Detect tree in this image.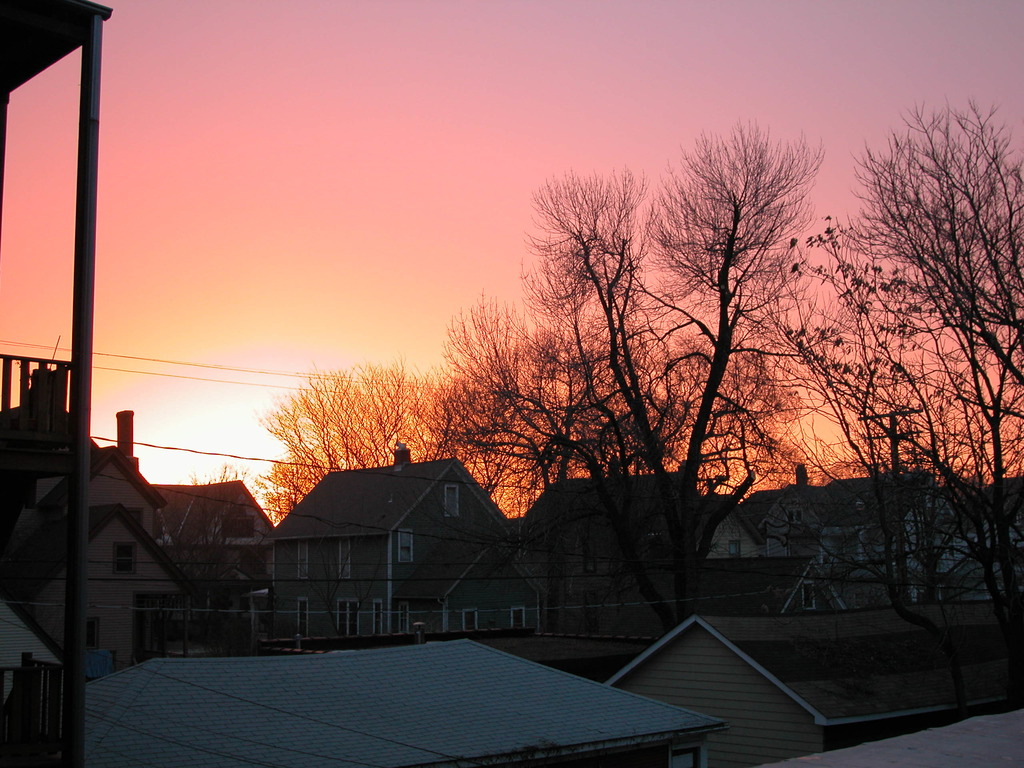
Detection: (x1=776, y1=93, x2=1020, y2=684).
